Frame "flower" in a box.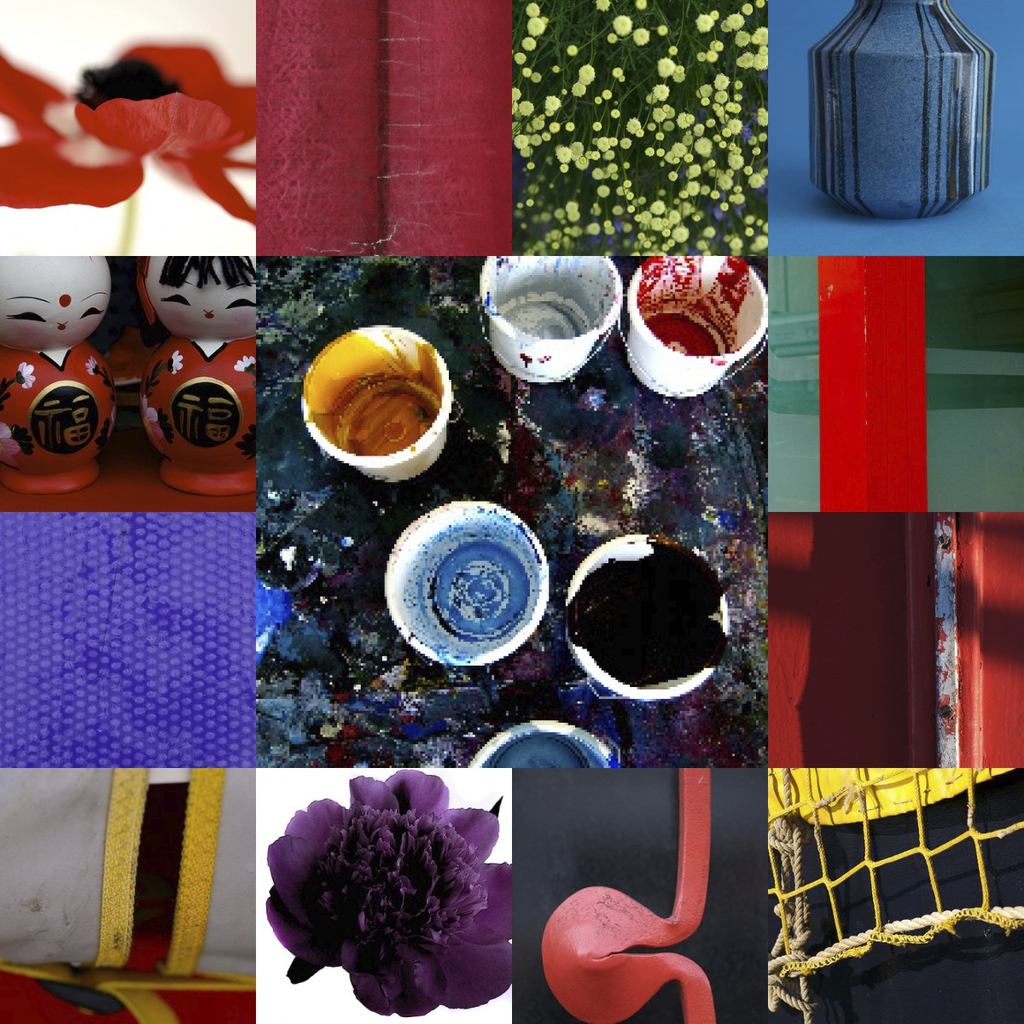
pyautogui.locateOnScreen(287, 788, 522, 1004).
